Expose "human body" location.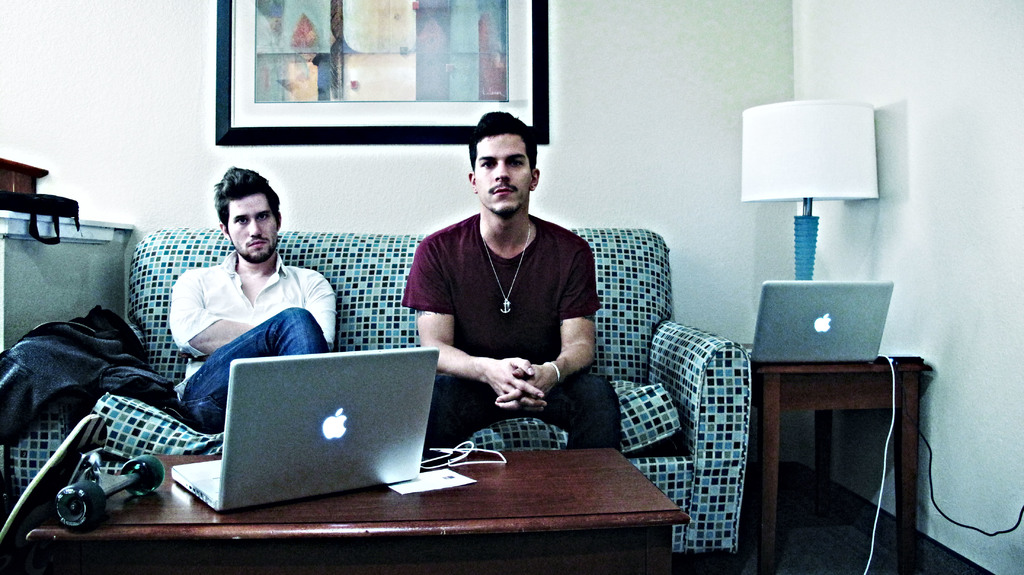
Exposed at pyautogui.locateOnScreen(144, 182, 344, 402).
